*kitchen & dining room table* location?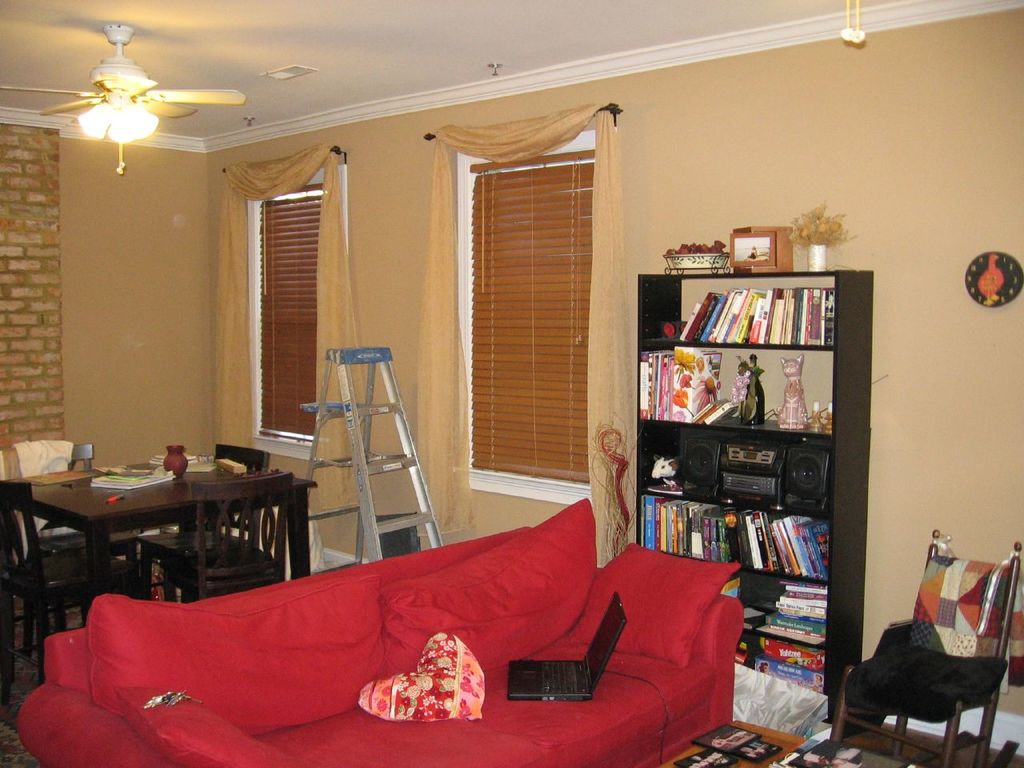
rect(7, 466, 307, 610)
